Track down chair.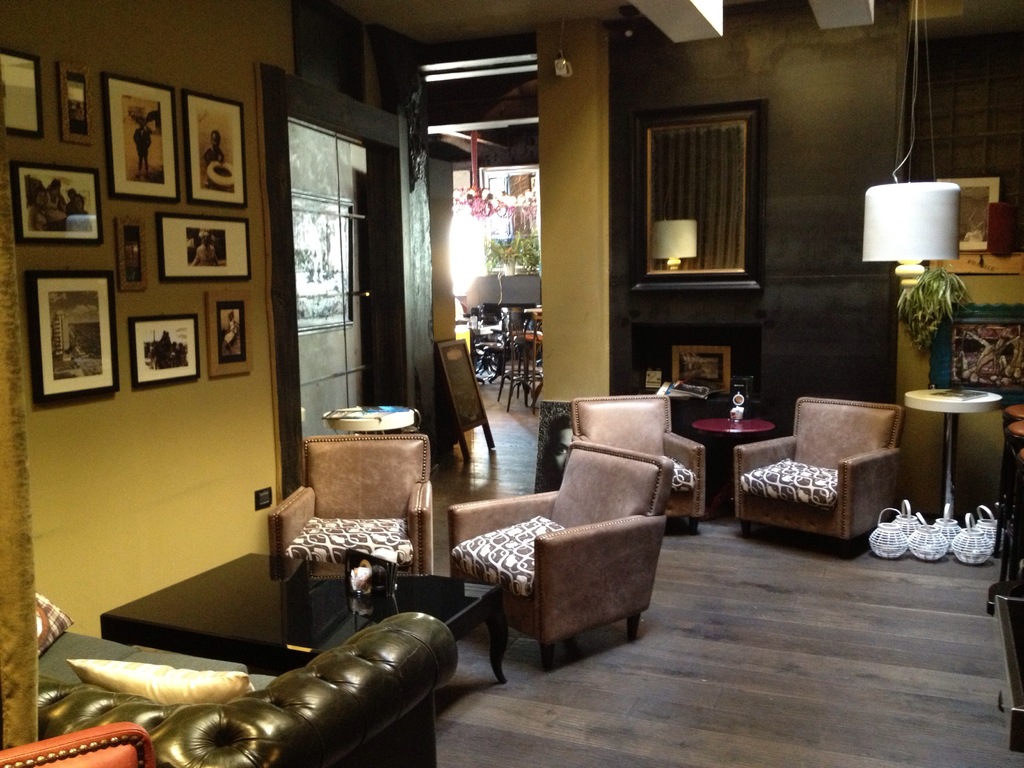
Tracked to (left=267, top=435, right=437, bottom=574).
